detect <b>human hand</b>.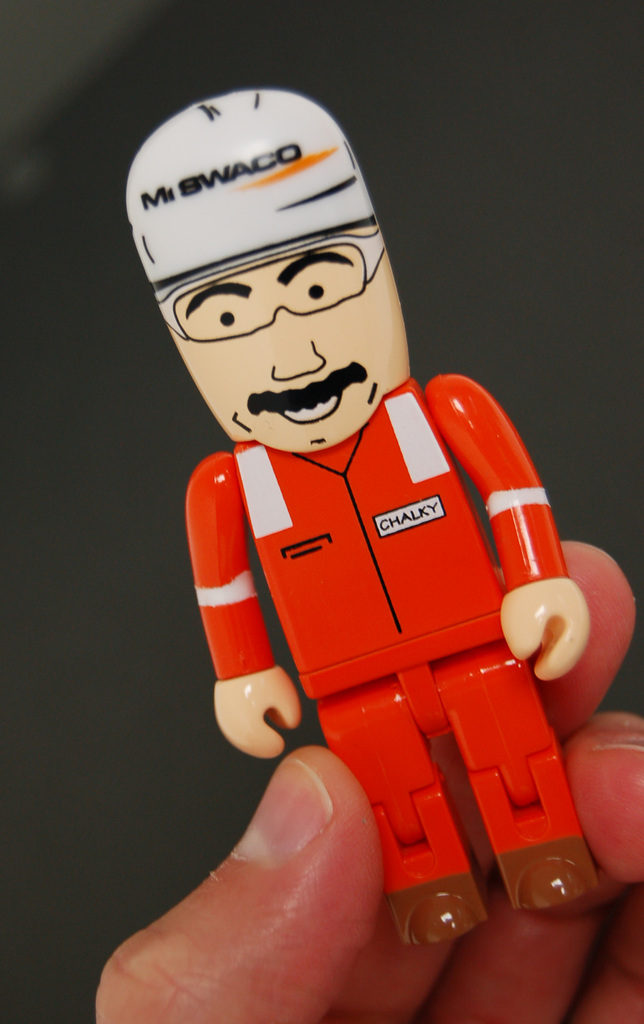
Detected at (left=496, top=572, right=592, bottom=687).
